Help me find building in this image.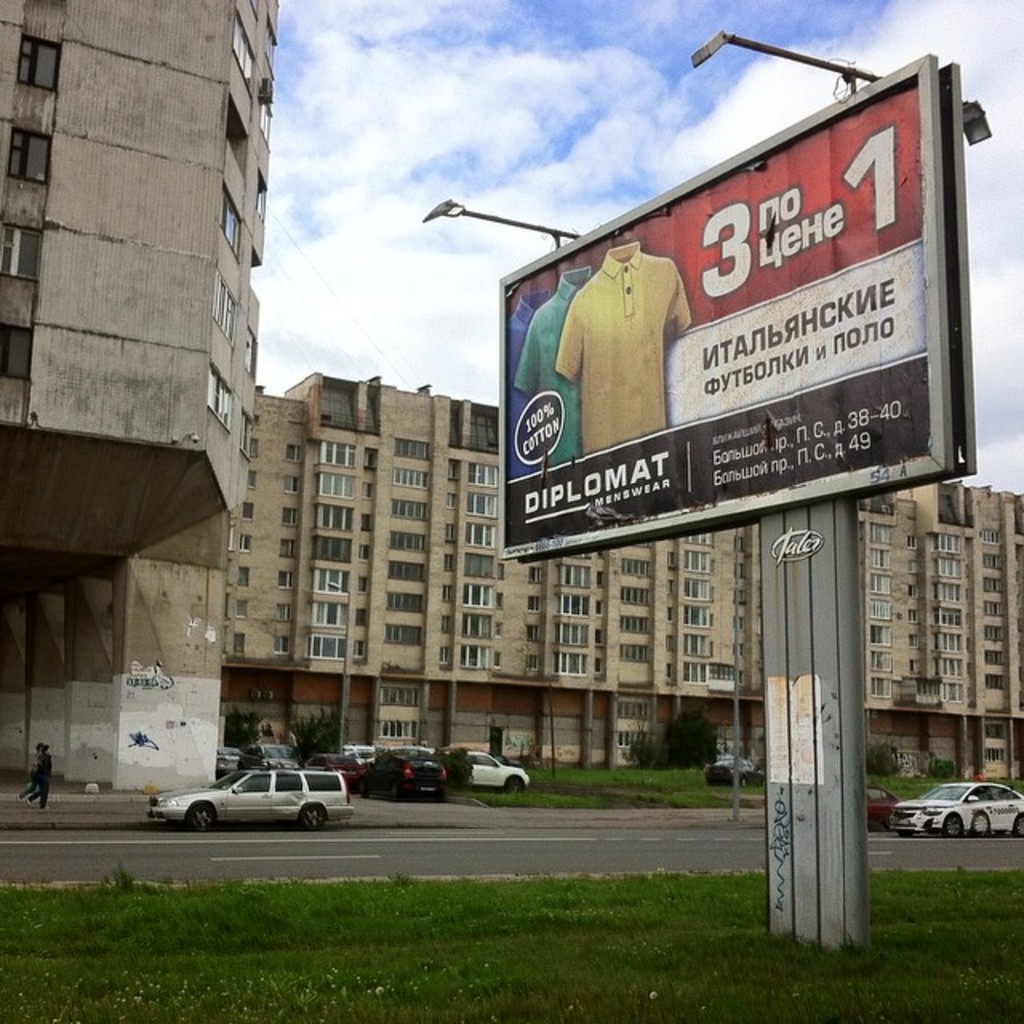
Found it: <bbox>0, 0, 283, 806</bbox>.
